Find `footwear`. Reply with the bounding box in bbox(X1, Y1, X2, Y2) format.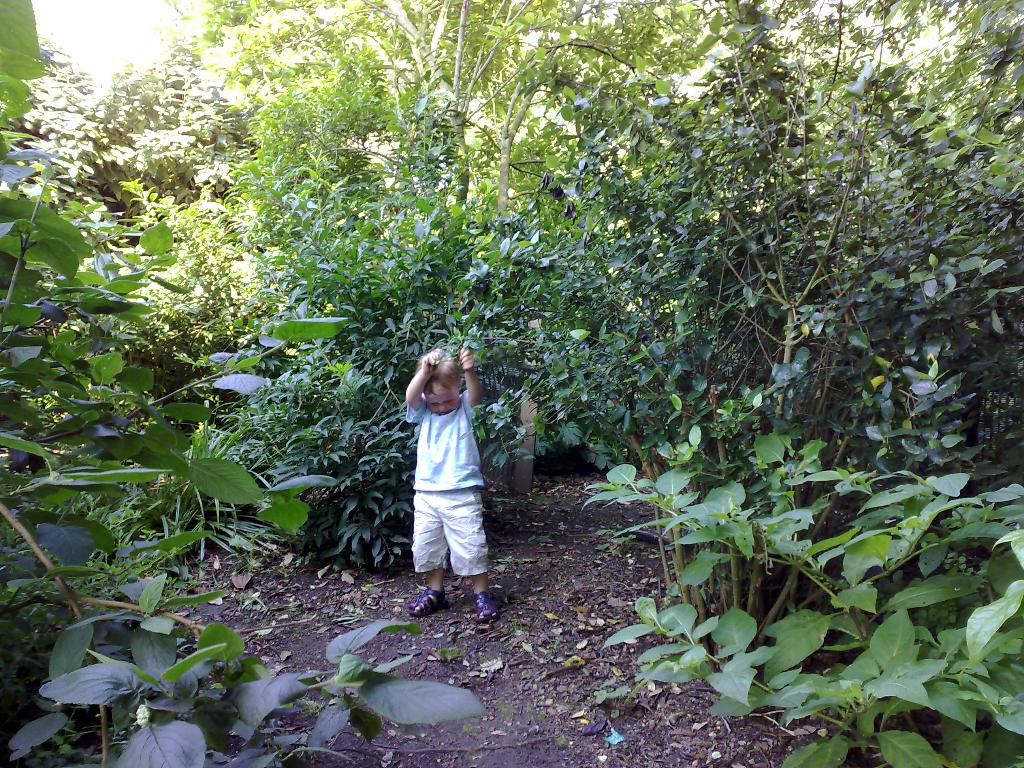
bbox(412, 589, 441, 608).
